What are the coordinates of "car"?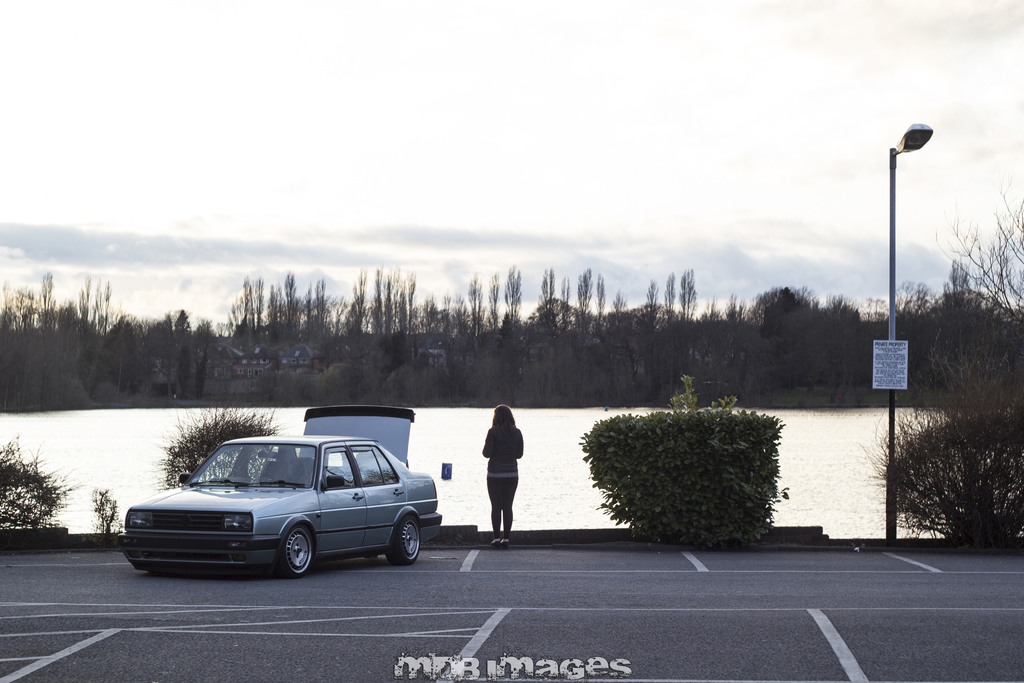
[118, 437, 445, 577].
